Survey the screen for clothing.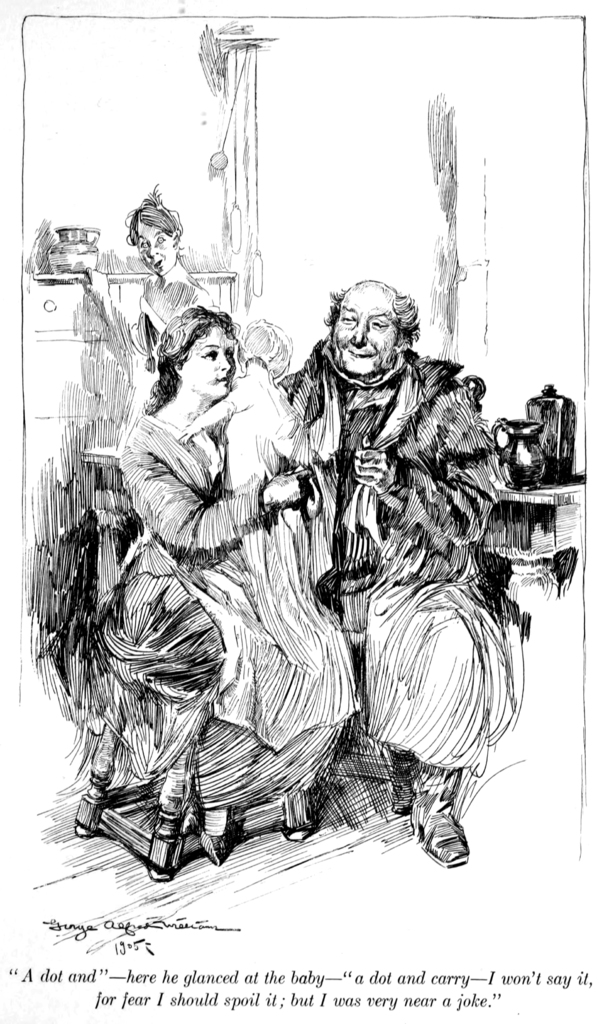
Survey found: l=220, t=370, r=321, b=532.
